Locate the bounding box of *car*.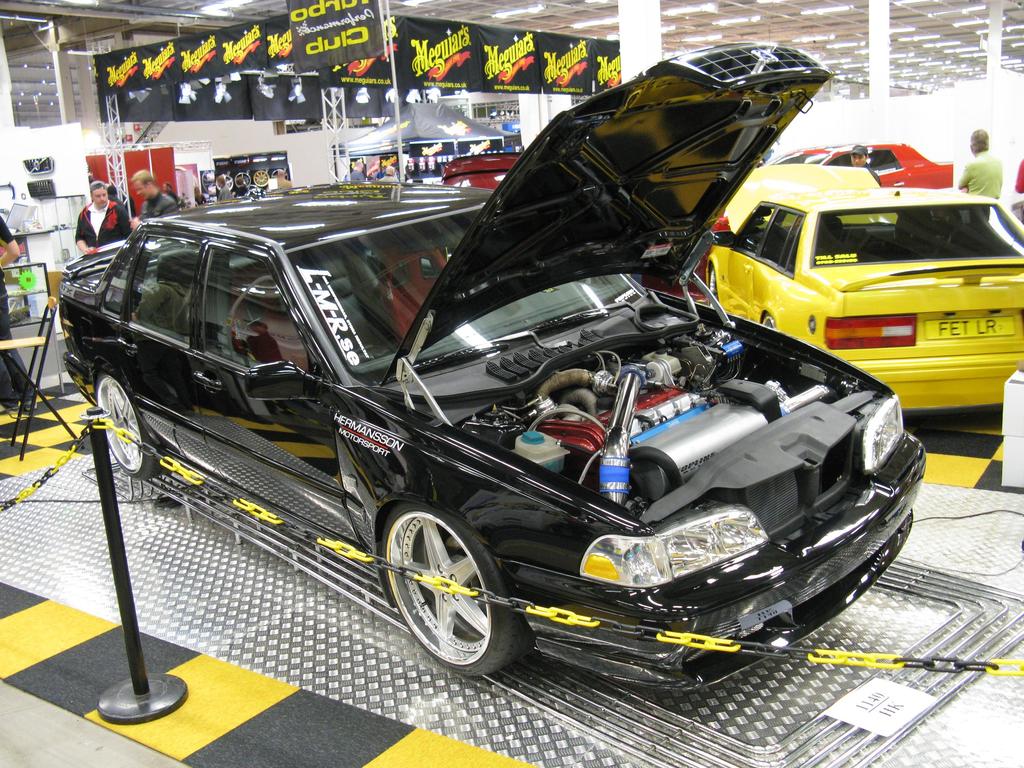
Bounding box: l=708, t=164, r=1023, b=414.
